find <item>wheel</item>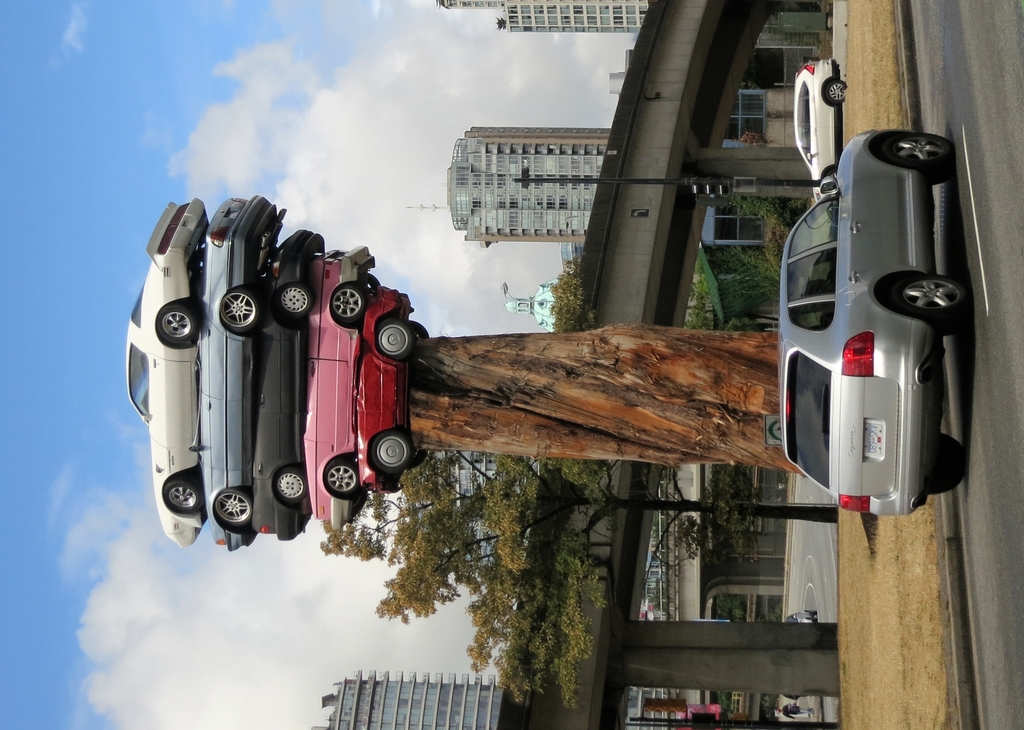
<region>156, 305, 197, 344</region>
